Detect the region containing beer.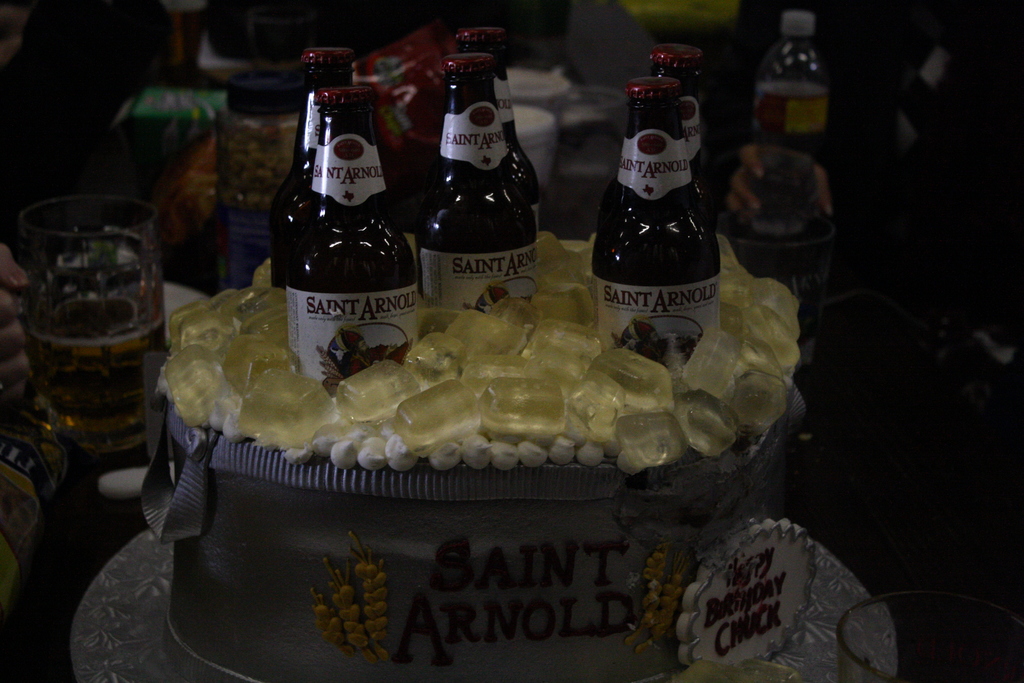
Rect(654, 36, 725, 215).
